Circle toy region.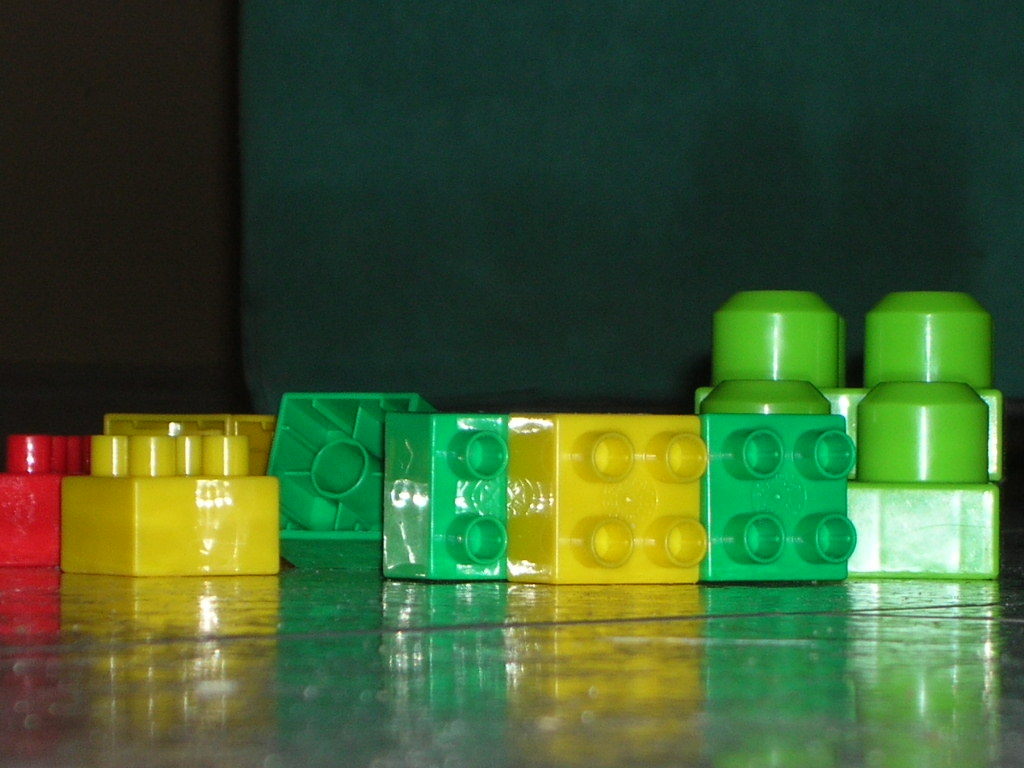
Region: (504,408,704,586).
